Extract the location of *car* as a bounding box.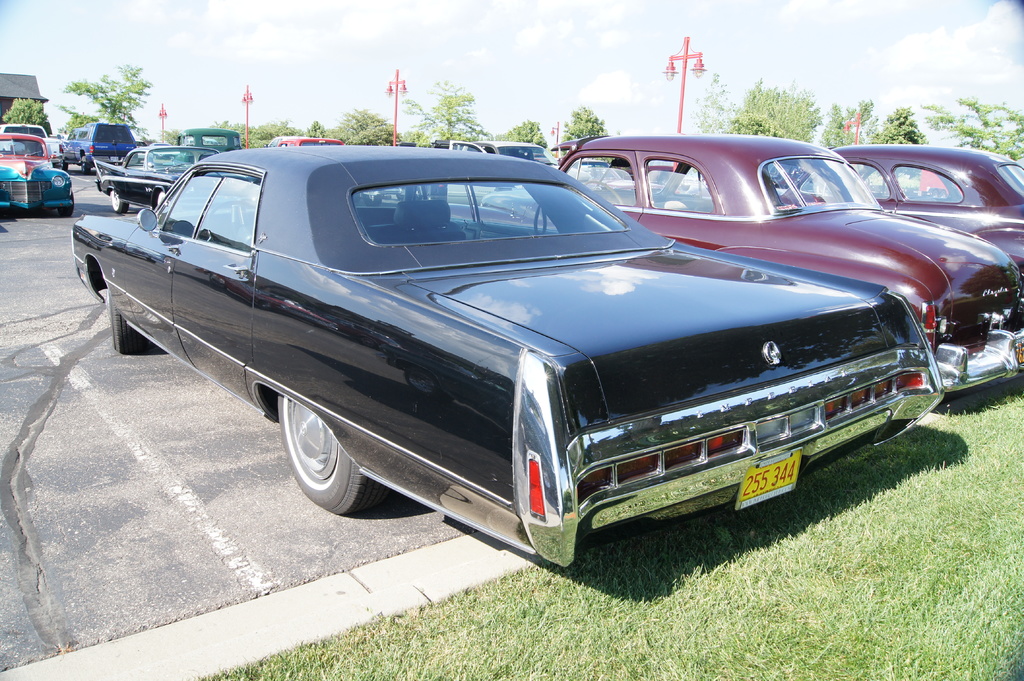
0, 131, 74, 212.
